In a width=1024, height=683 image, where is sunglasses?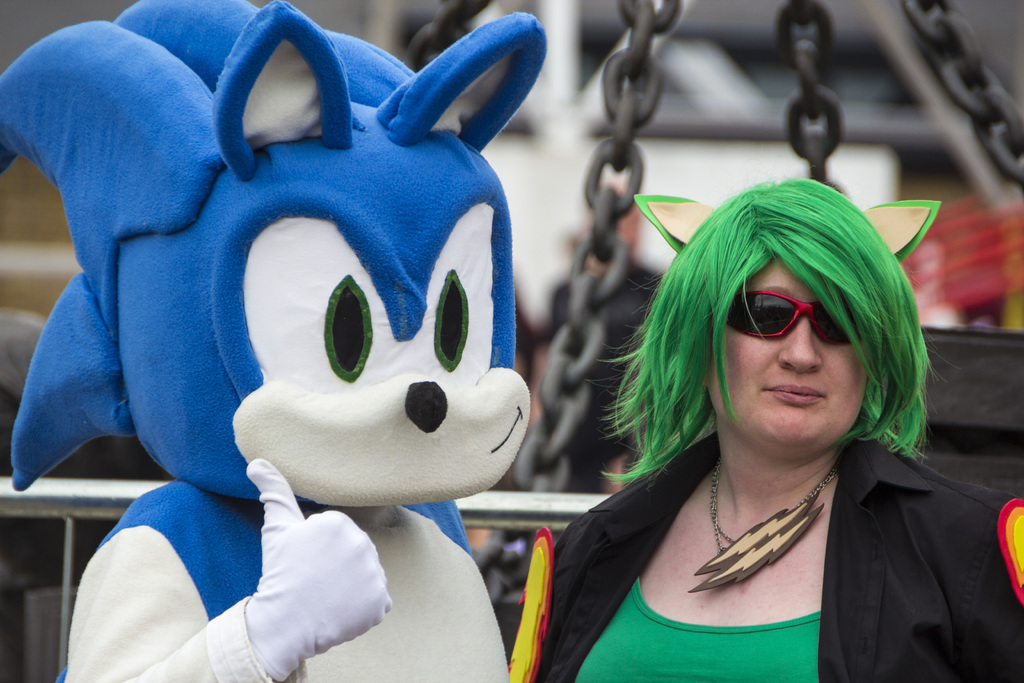
rect(724, 291, 850, 343).
